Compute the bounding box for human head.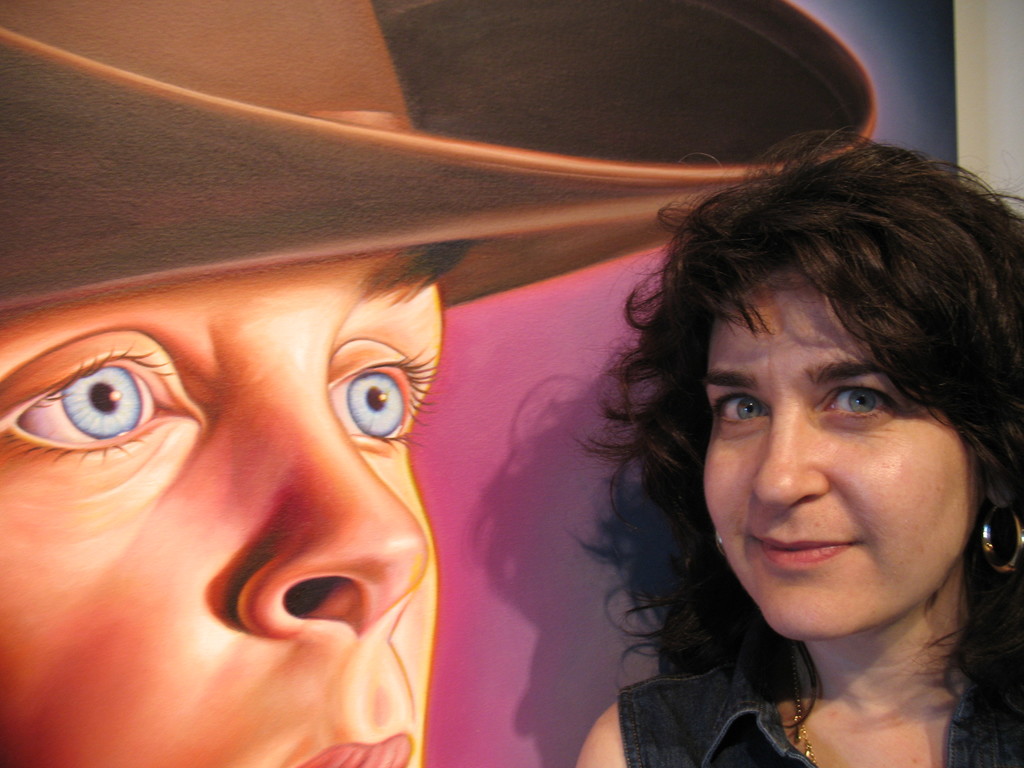
detection(0, 0, 494, 767).
